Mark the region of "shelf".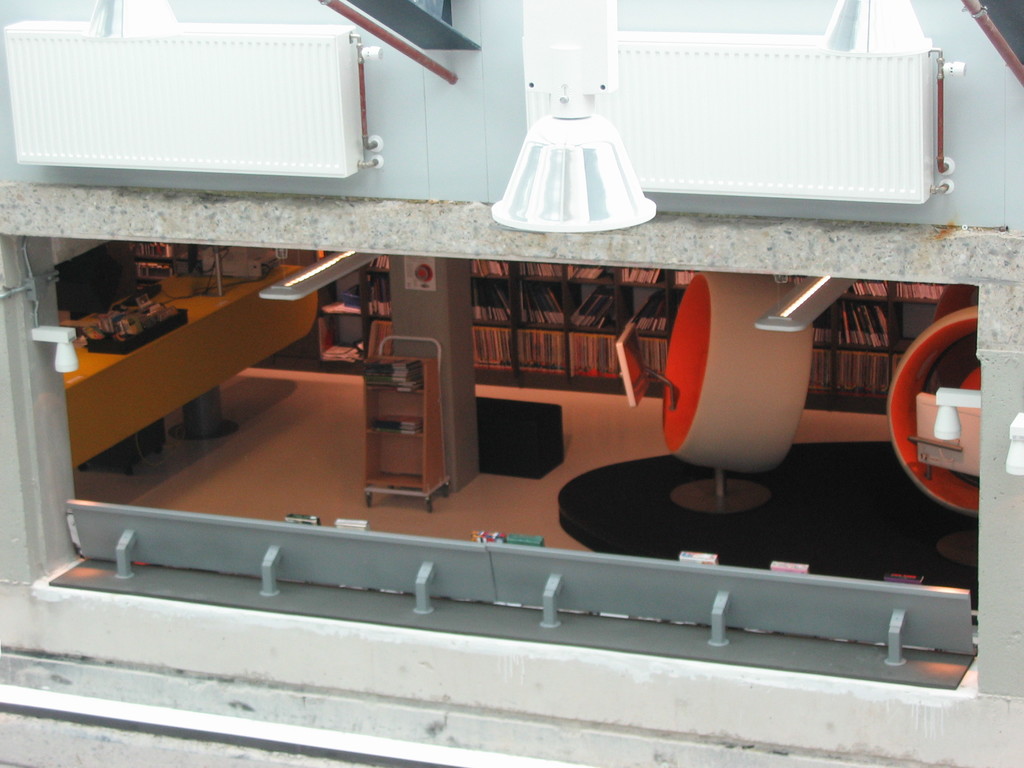
Region: box=[568, 276, 669, 318].
